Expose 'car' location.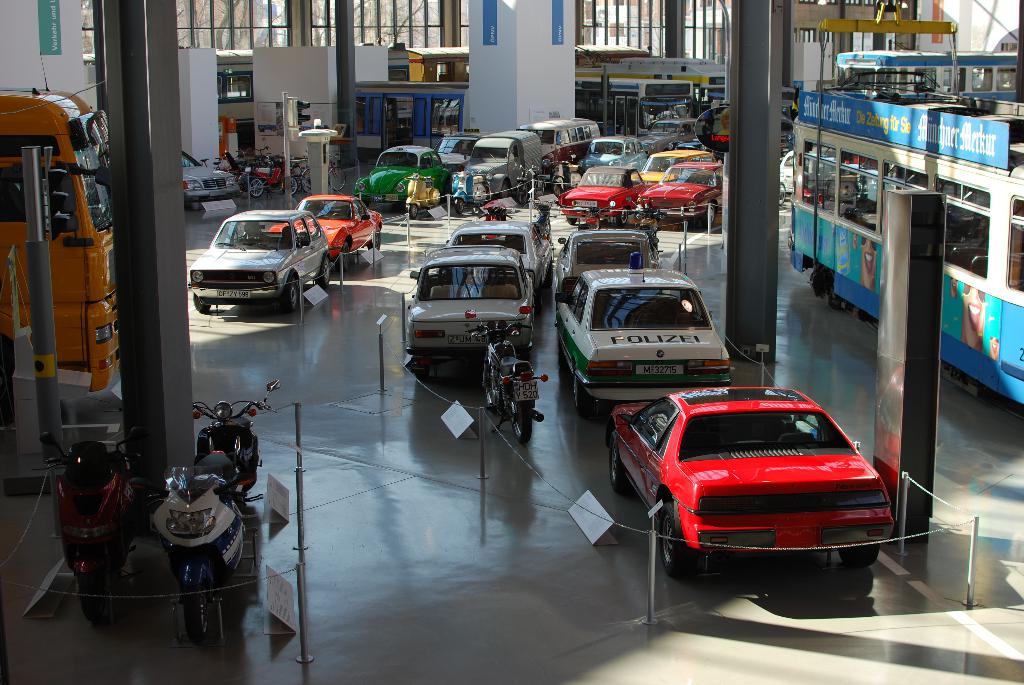
Exposed at 554,230,654,294.
